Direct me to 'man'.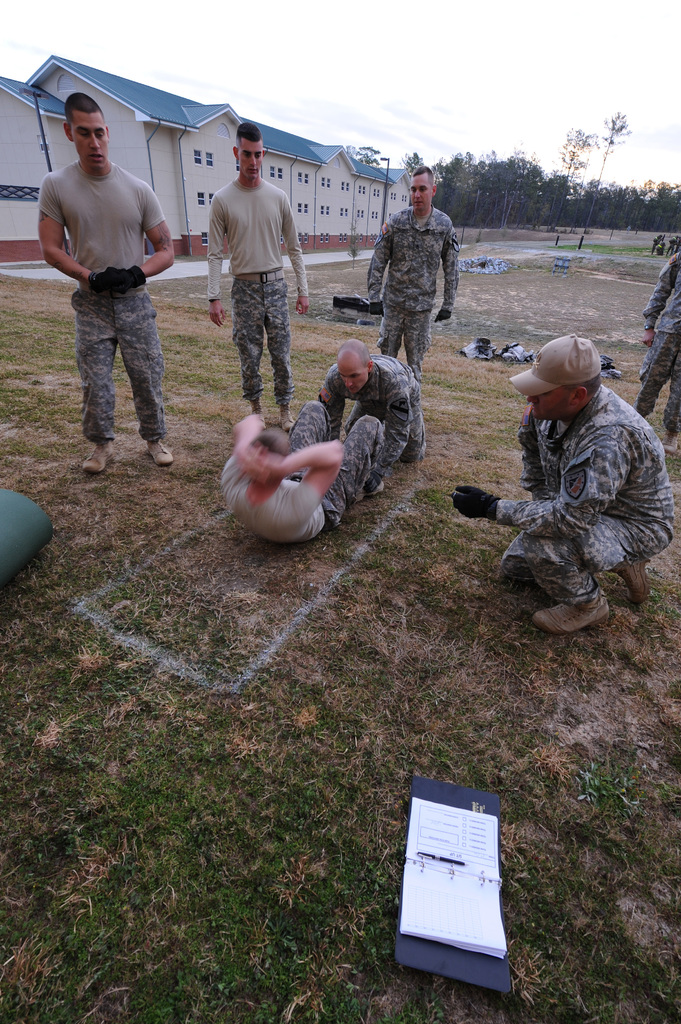
Direction: [365, 163, 458, 380].
